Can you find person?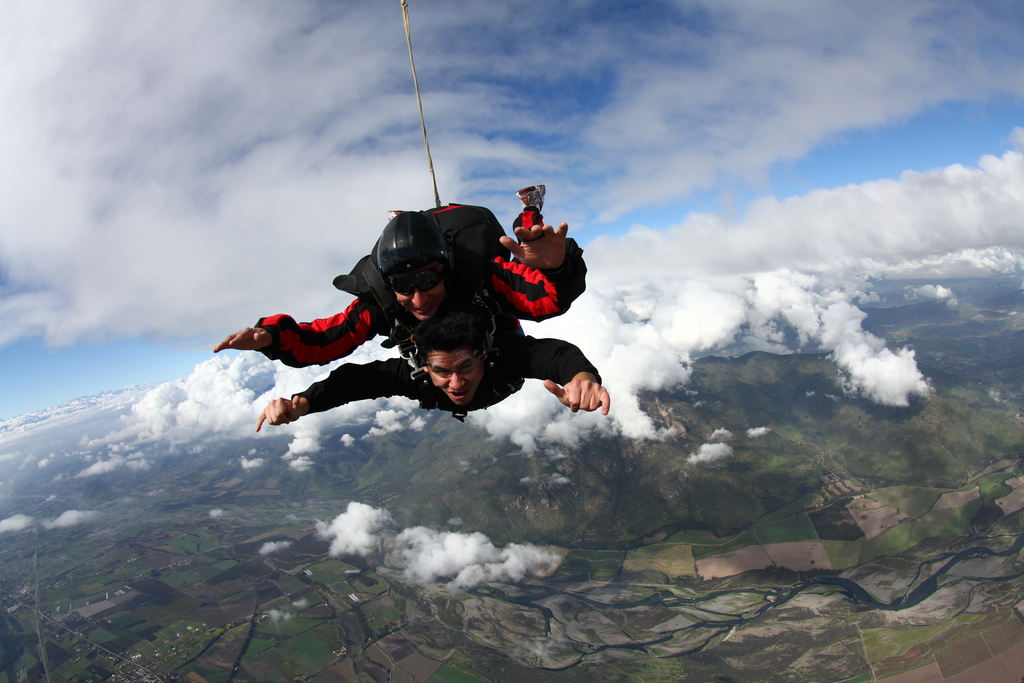
Yes, bounding box: [211, 214, 591, 352].
